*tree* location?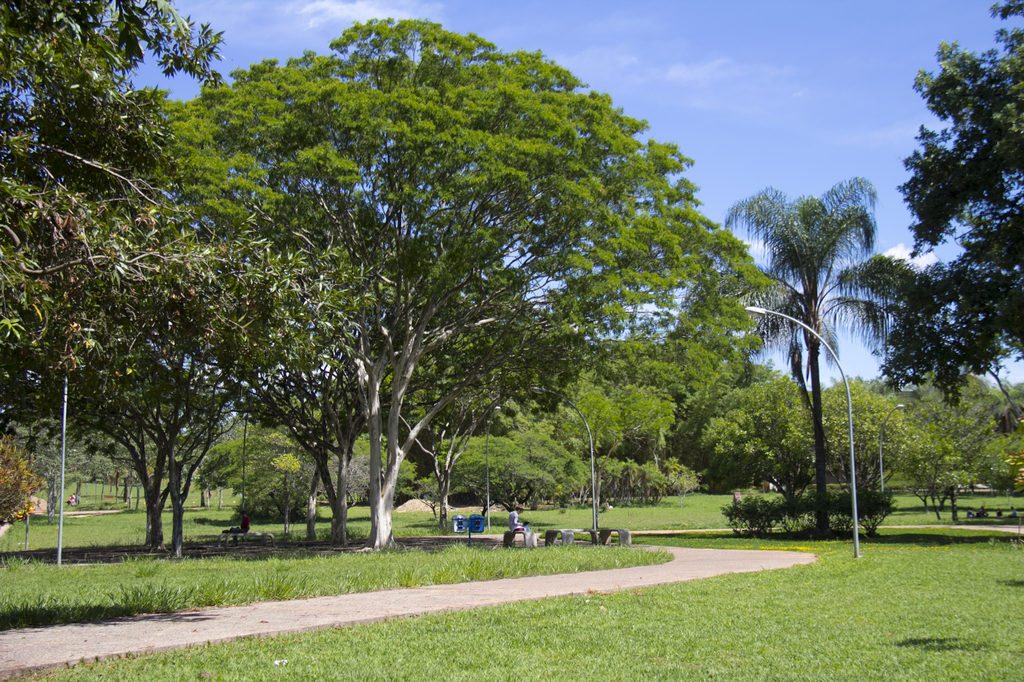
<bbox>0, 435, 56, 532</bbox>
